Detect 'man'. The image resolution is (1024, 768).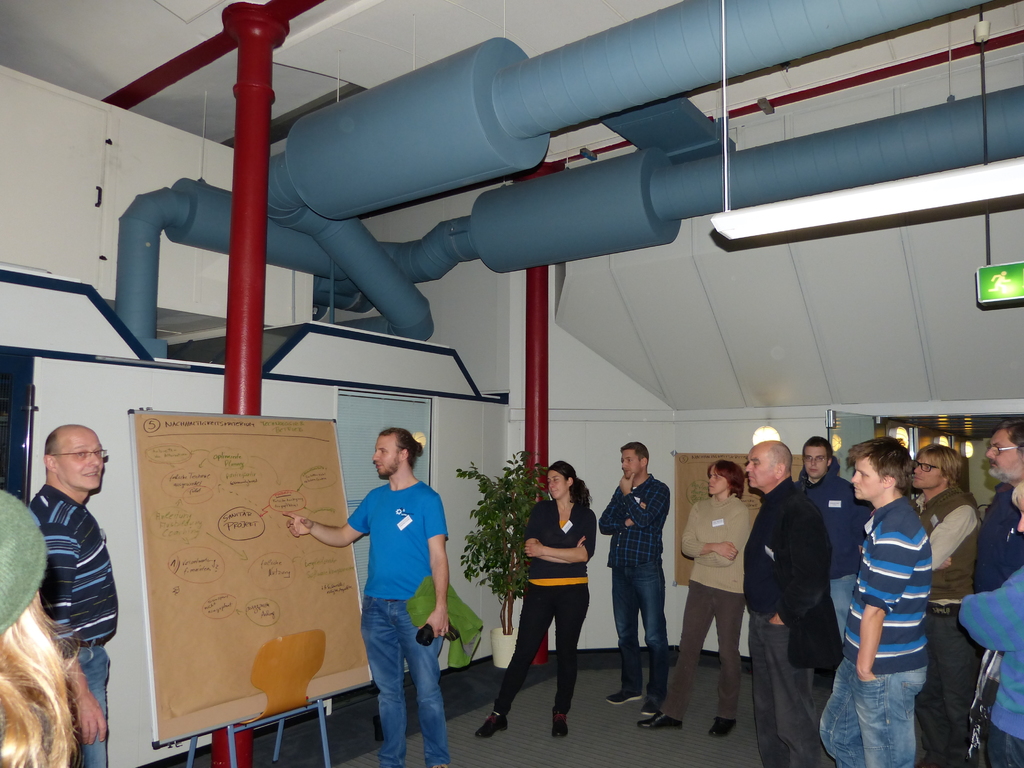
[26, 420, 118, 767].
